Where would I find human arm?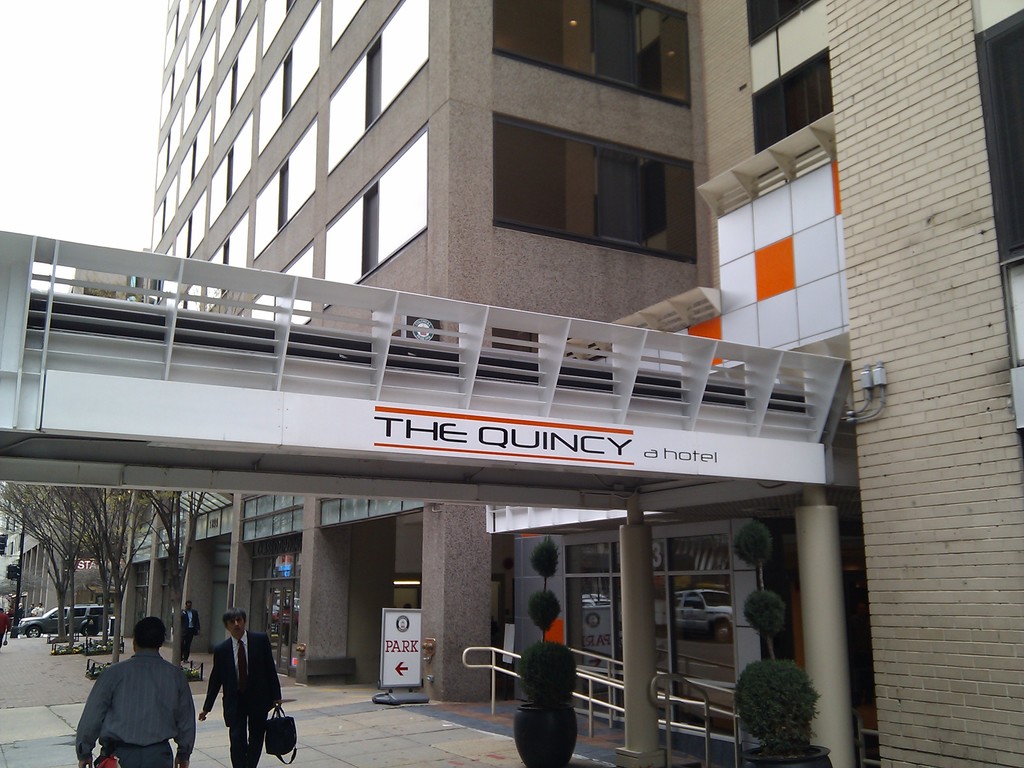
At BBox(195, 655, 220, 722).
